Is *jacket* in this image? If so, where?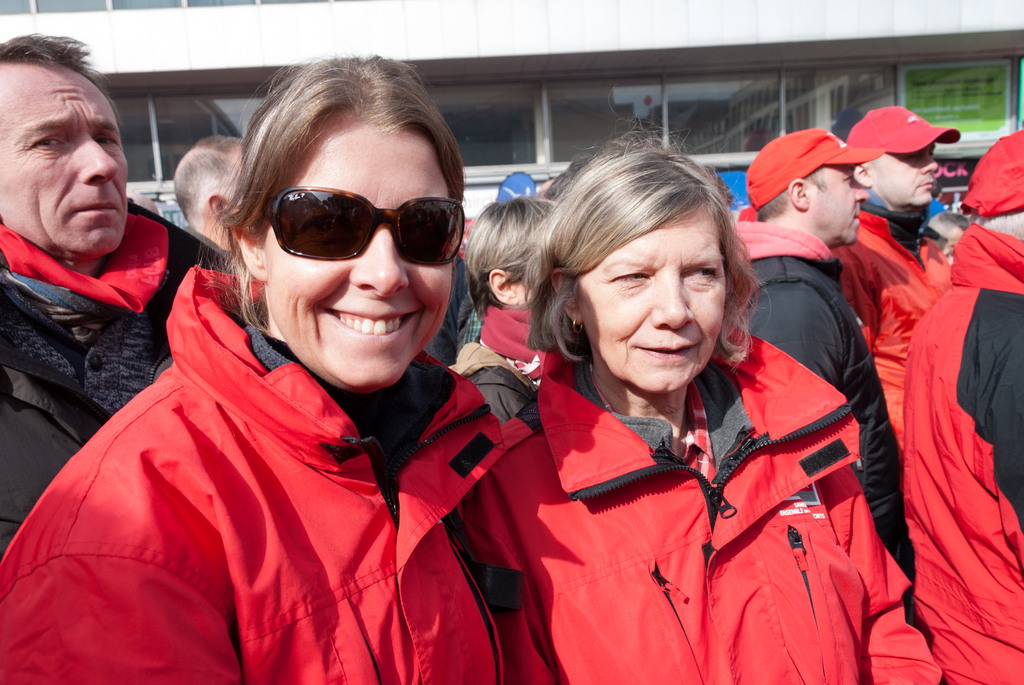
Yes, at bbox=(834, 204, 952, 464).
